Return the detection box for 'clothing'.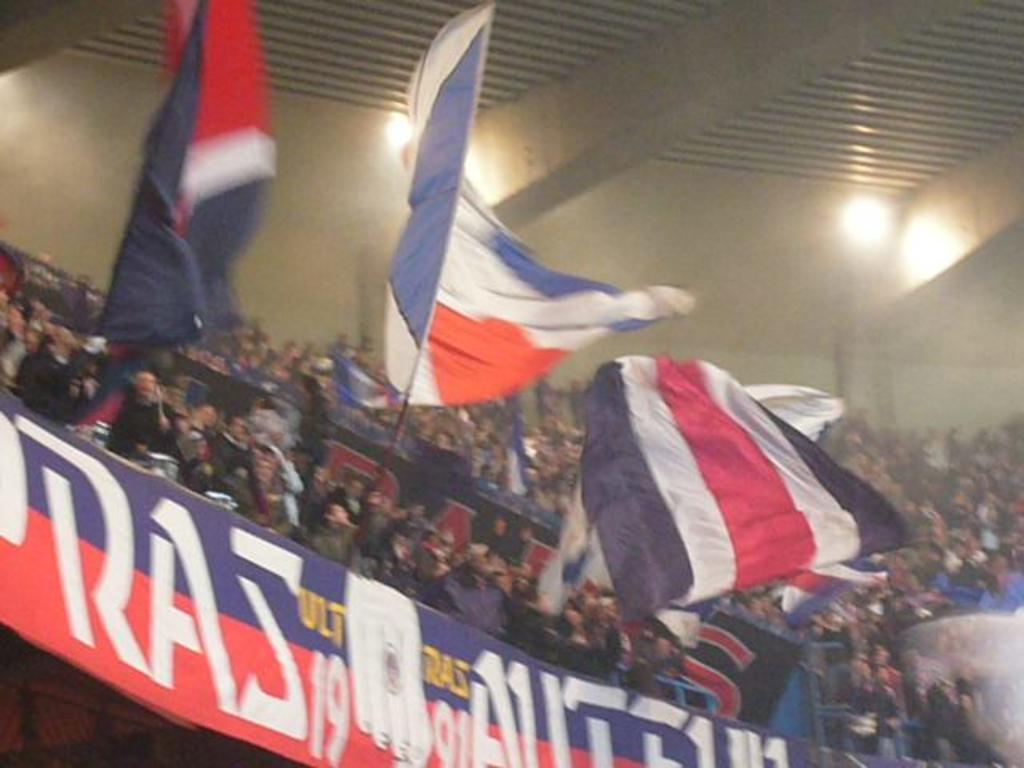
x1=434, y1=570, x2=517, y2=646.
